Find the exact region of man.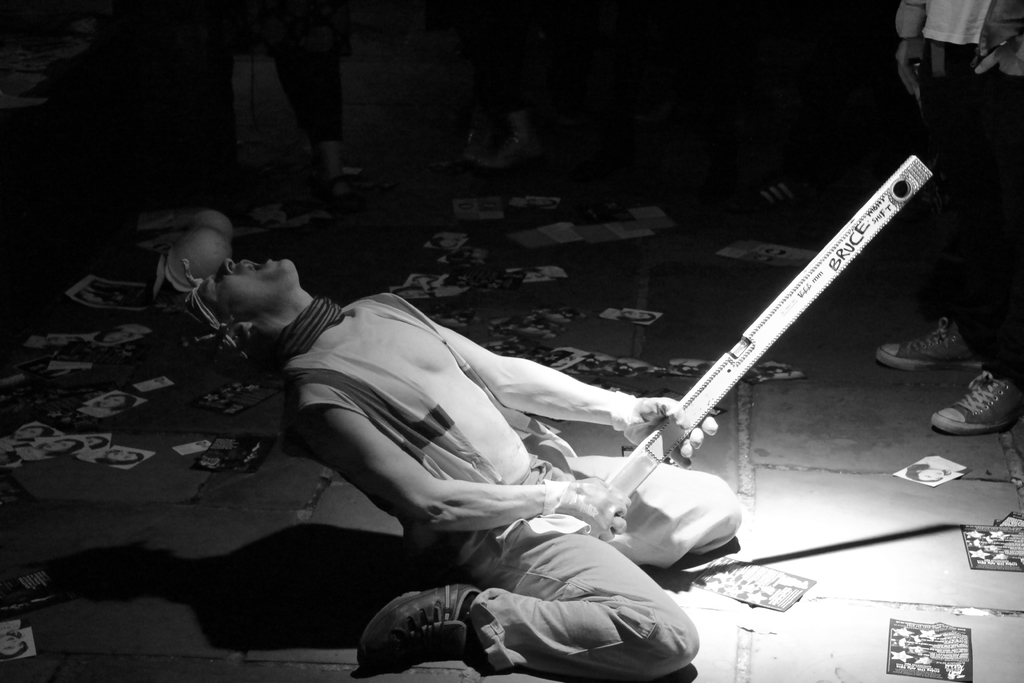
Exact region: <bbox>876, 0, 1023, 438</bbox>.
